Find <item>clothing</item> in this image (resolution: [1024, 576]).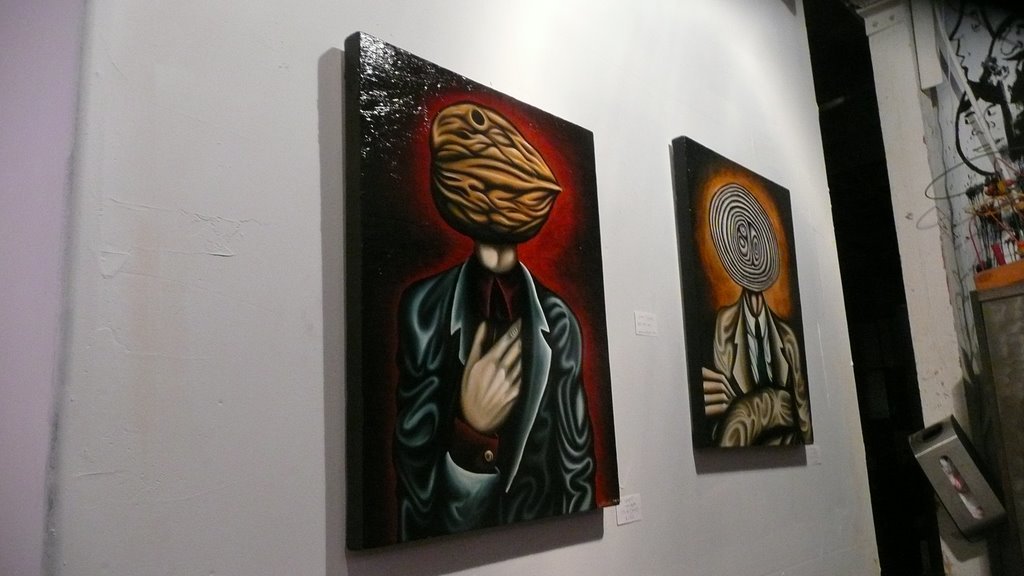
[x1=706, y1=285, x2=814, y2=446].
